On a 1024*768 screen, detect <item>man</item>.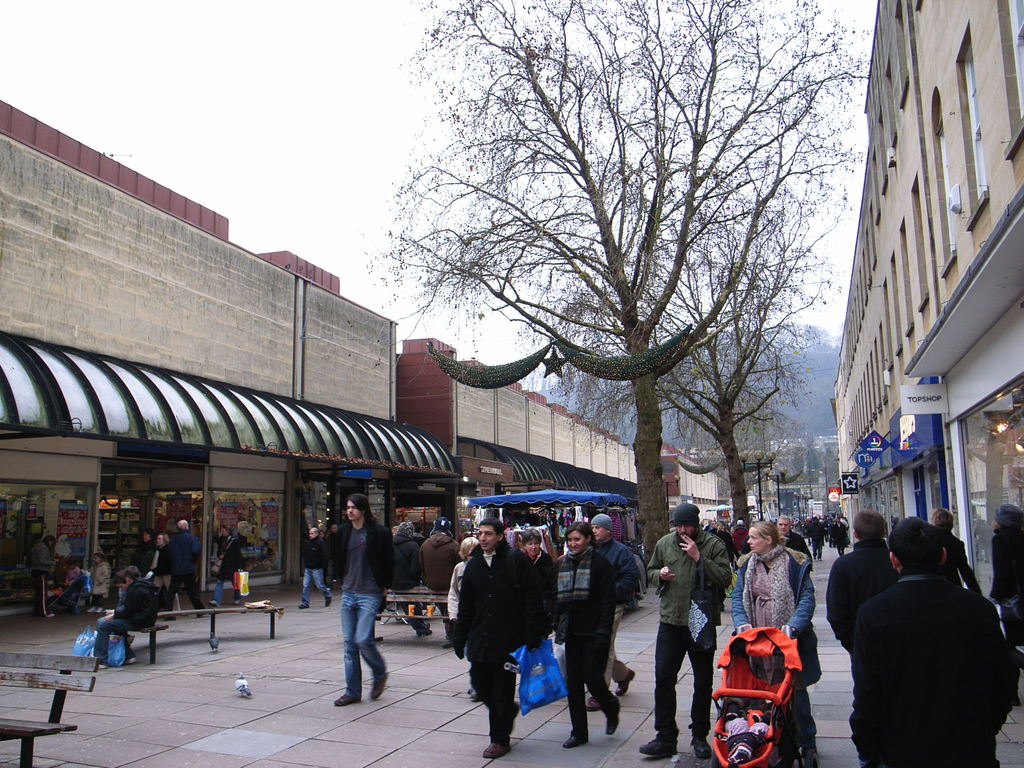
select_region(840, 531, 1012, 762).
